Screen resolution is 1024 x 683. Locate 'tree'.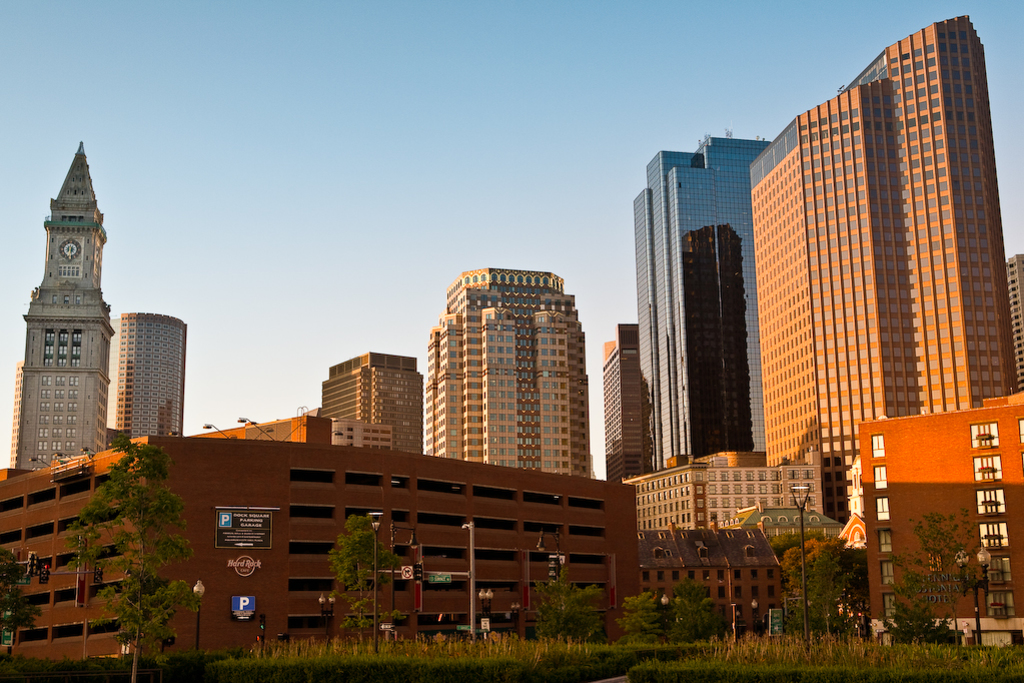
l=327, t=517, r=395, b=657.
